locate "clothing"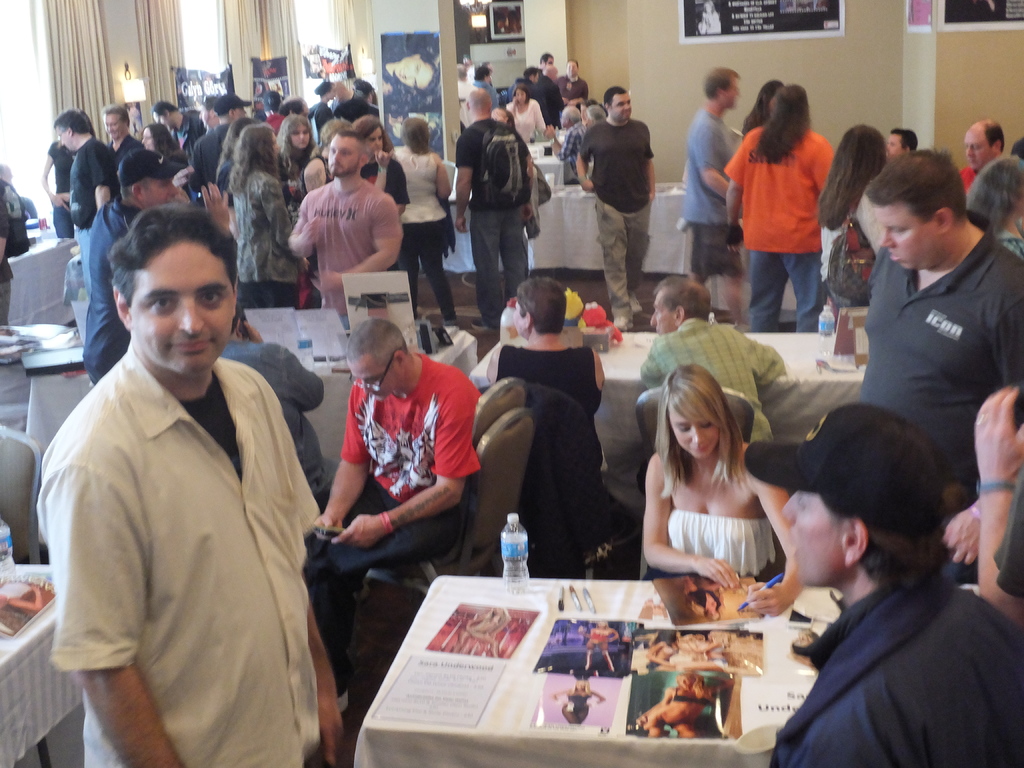
l=27, t=293, r=335, b=767
